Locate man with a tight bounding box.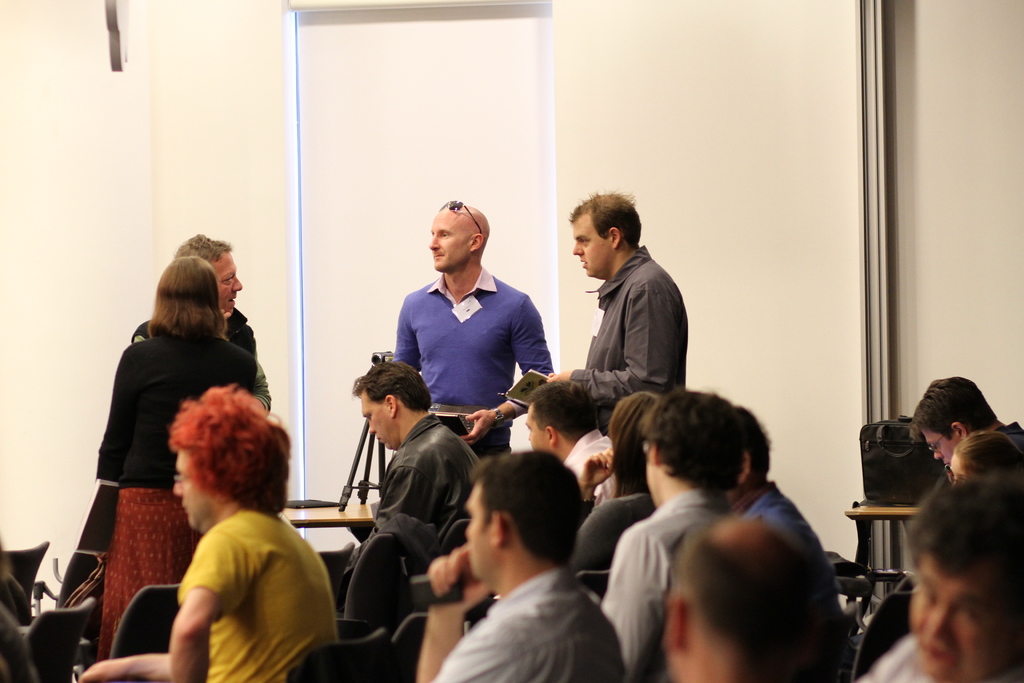
410, 448, 630, 682.
